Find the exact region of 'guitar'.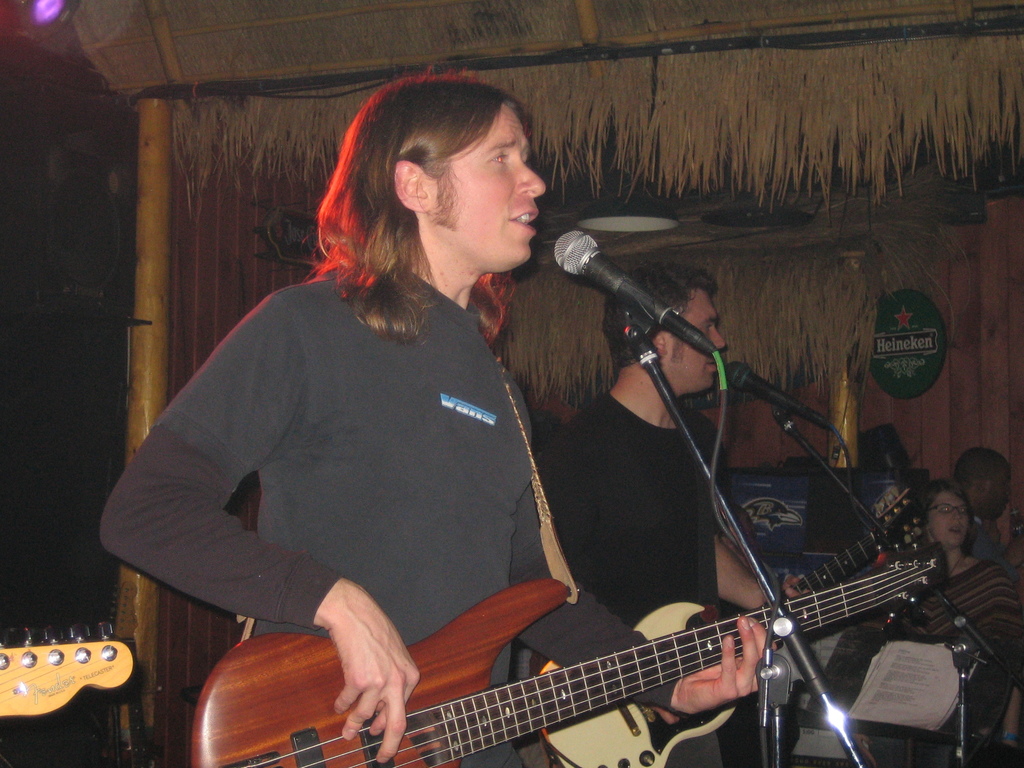
Exact region: <bbox>541, 495, 918, 767</bbox>.
